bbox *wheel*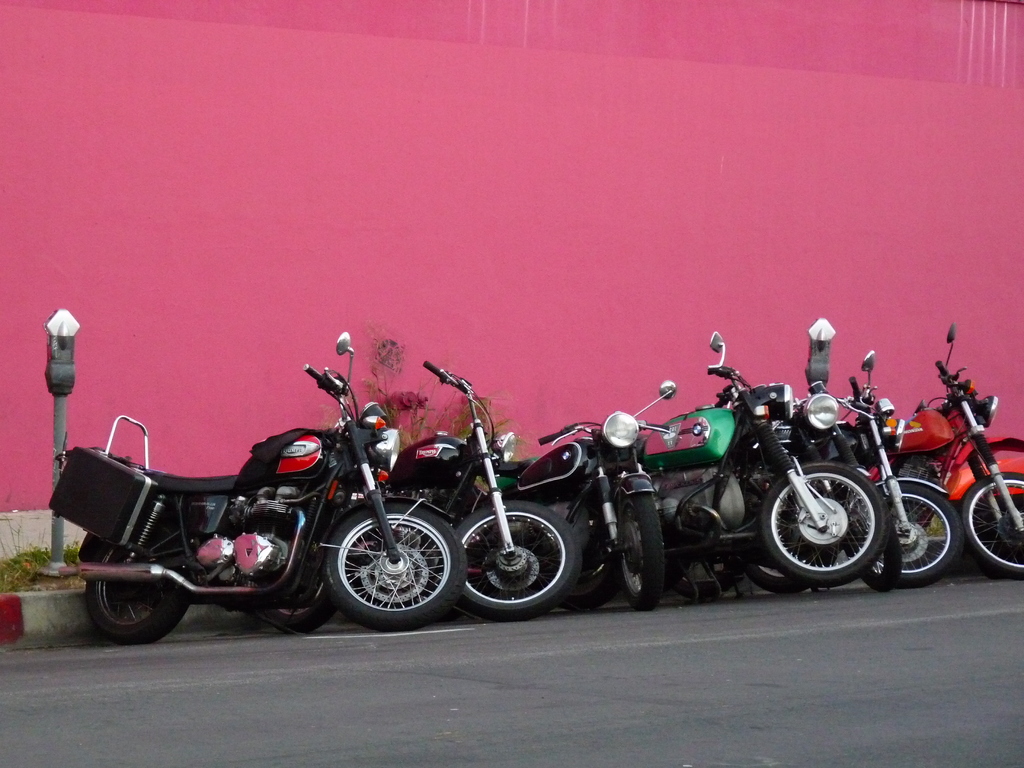
rect(326, 503, 468, 631)
